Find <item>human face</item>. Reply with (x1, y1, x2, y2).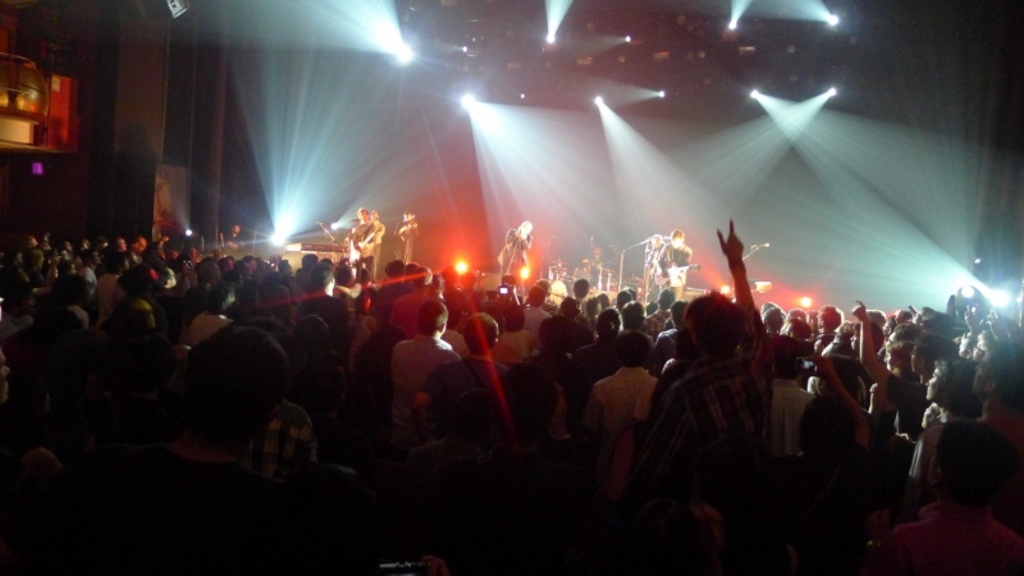
(877, 347, 904, 370).
